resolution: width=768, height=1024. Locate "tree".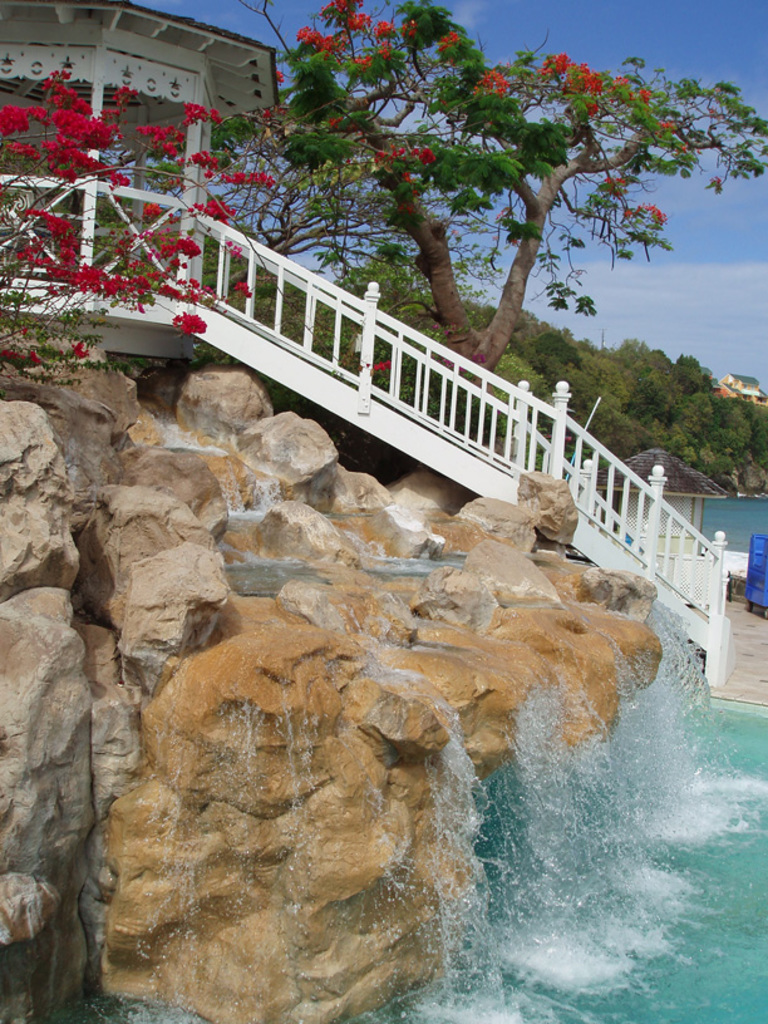
{"left": 0, "top": 50, "right": 295, "bottom": 370}.
